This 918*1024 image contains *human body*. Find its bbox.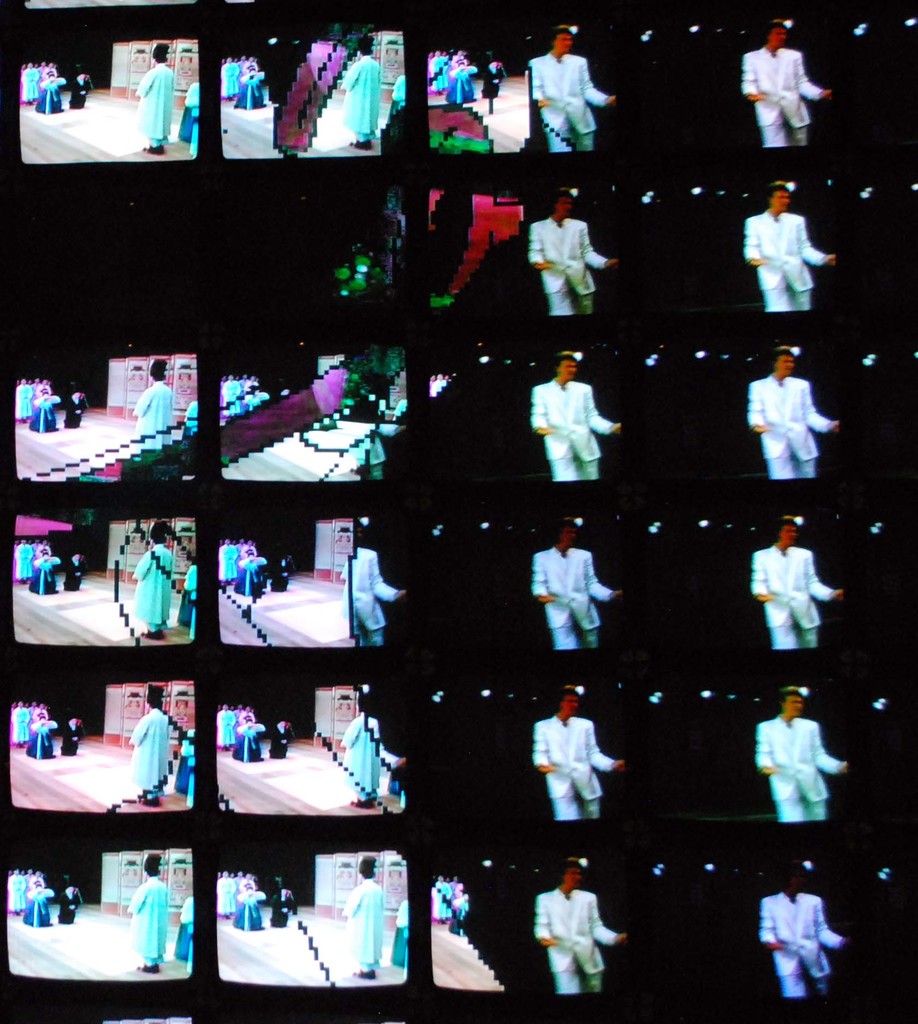
left=525, top=380, right=614, bottom=488.
